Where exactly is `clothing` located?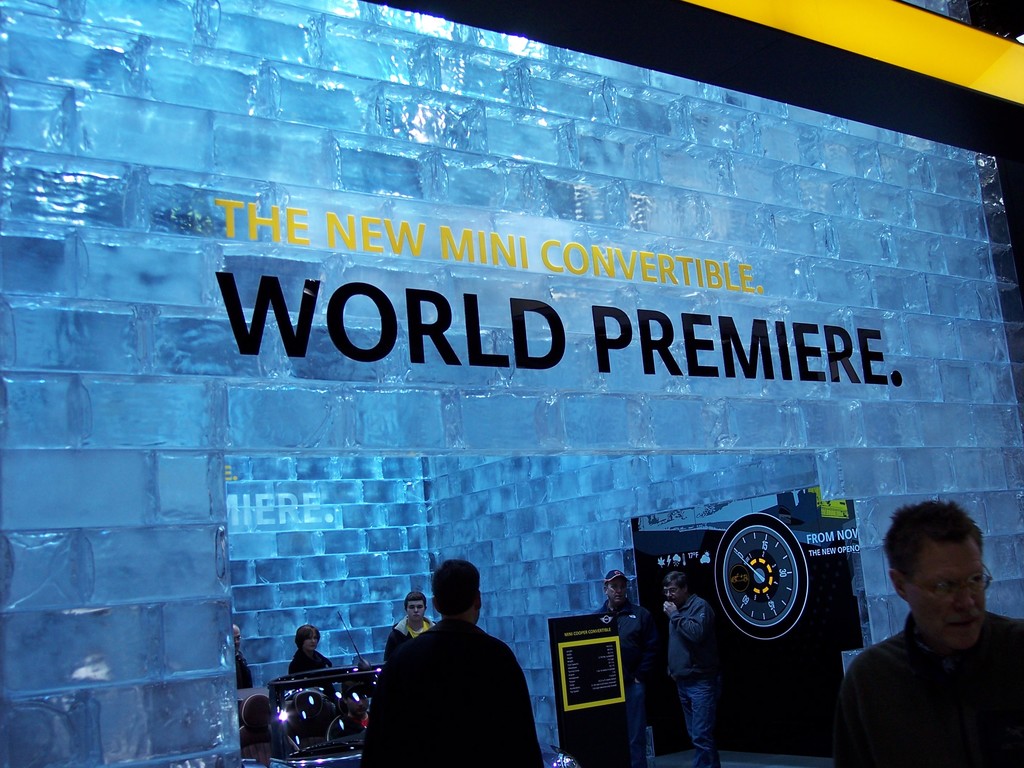
Its bounding box is Rect(592, 598, 652, 767).
